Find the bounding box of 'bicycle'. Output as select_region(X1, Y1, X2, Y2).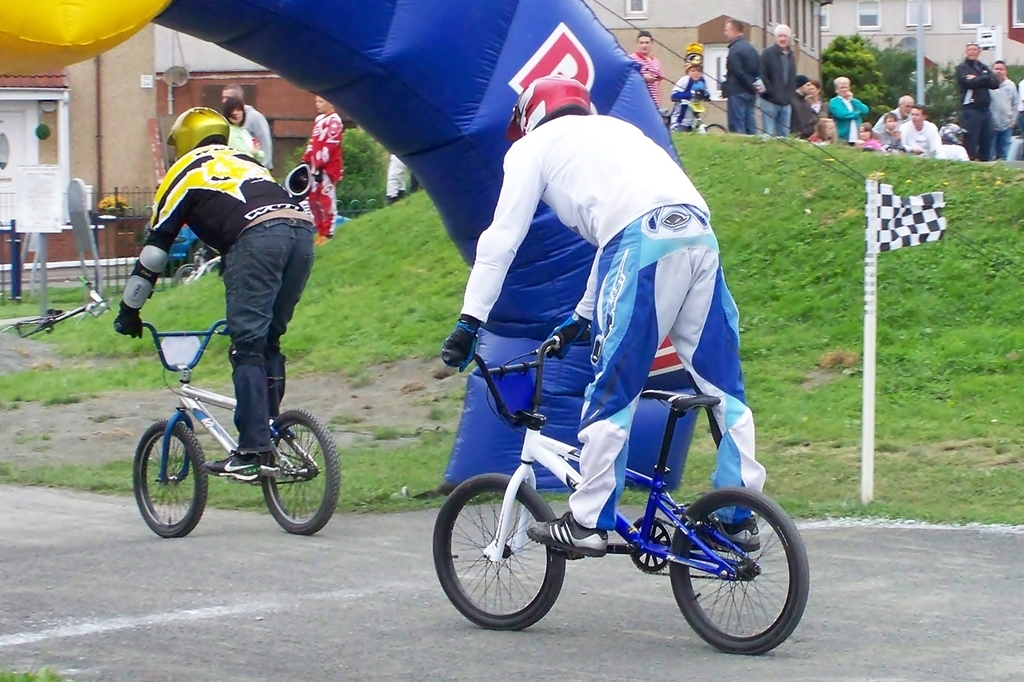
select_region(118, 320, 341, 538).
